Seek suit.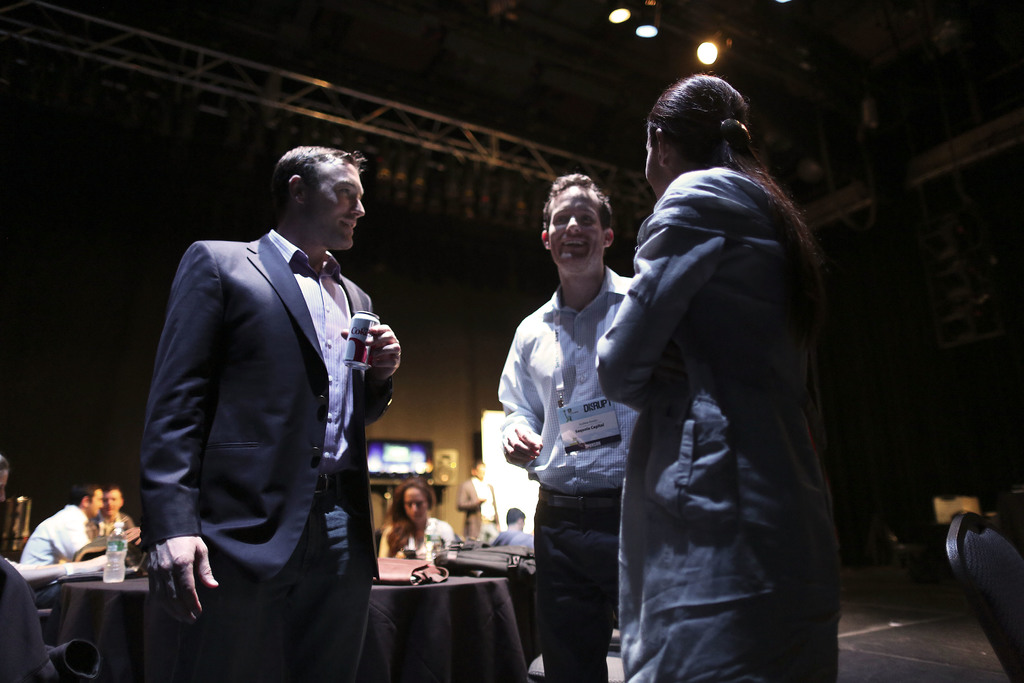
box=[120, 142, 407, 670].
